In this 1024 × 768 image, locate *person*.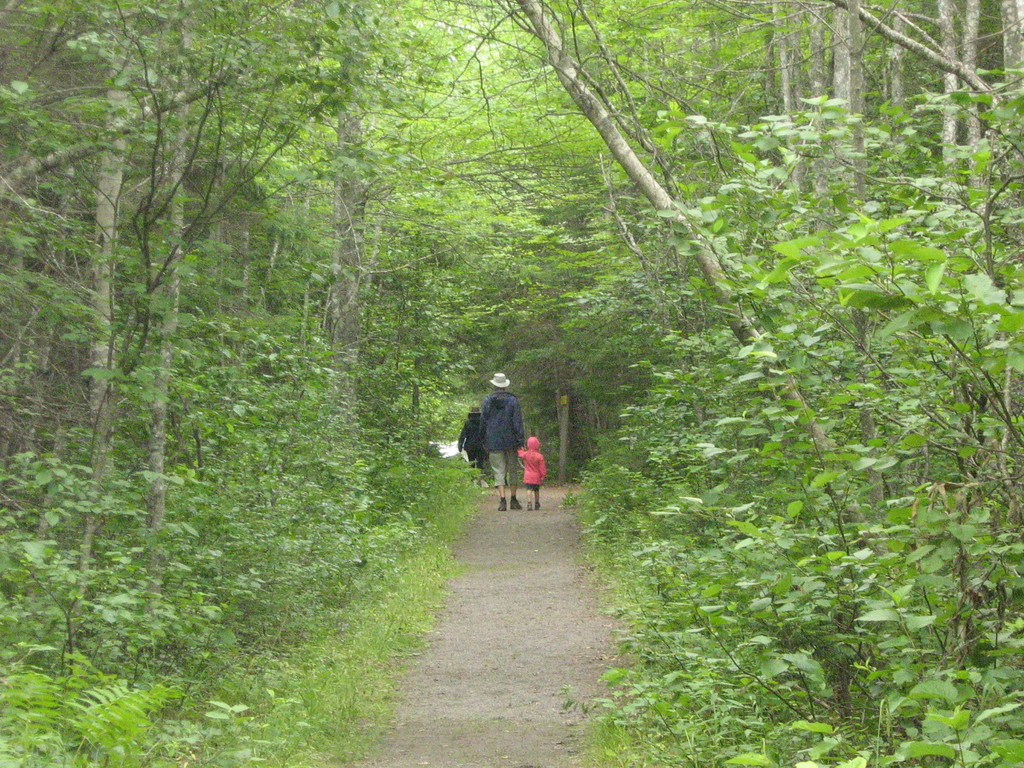
Bounding box: <box>454,405,494,486</box>.
